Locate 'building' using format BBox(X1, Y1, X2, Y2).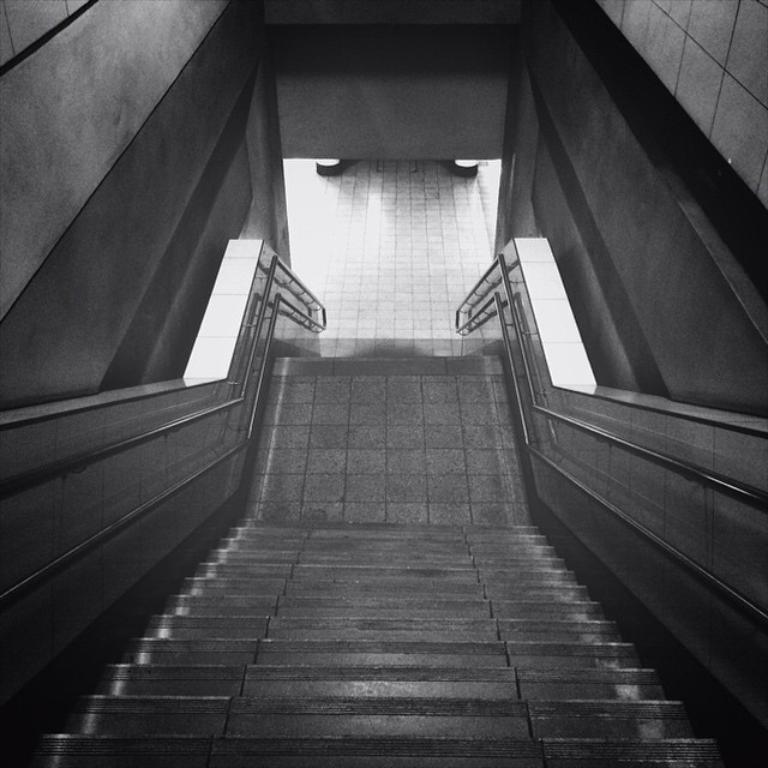
BBox(0, 0, 767, 767).
